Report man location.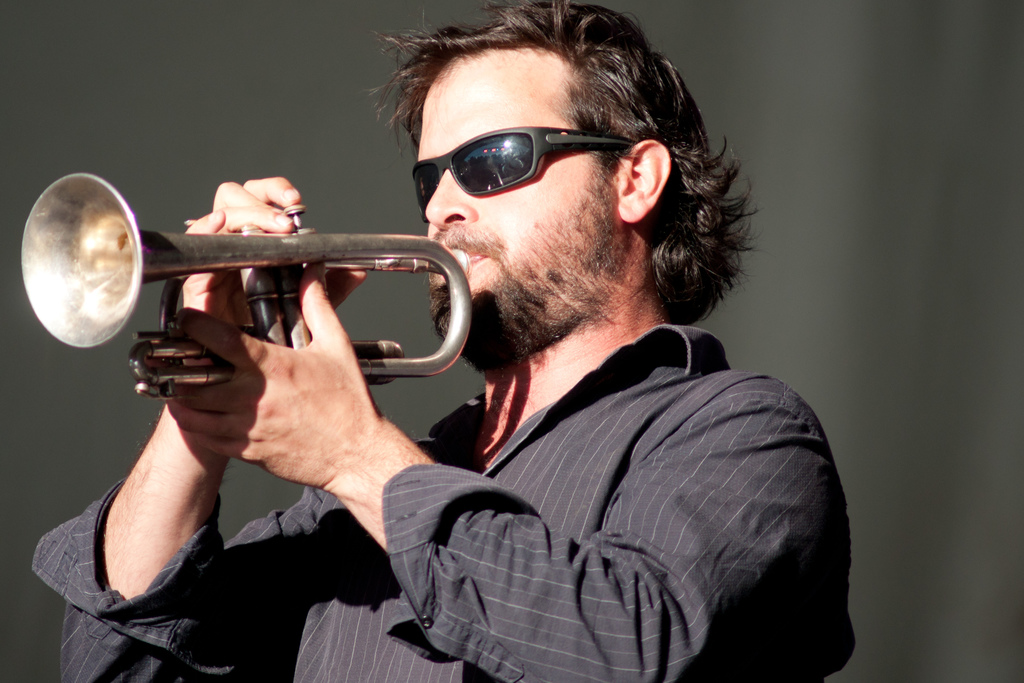
Report: 20 4 852 682.
